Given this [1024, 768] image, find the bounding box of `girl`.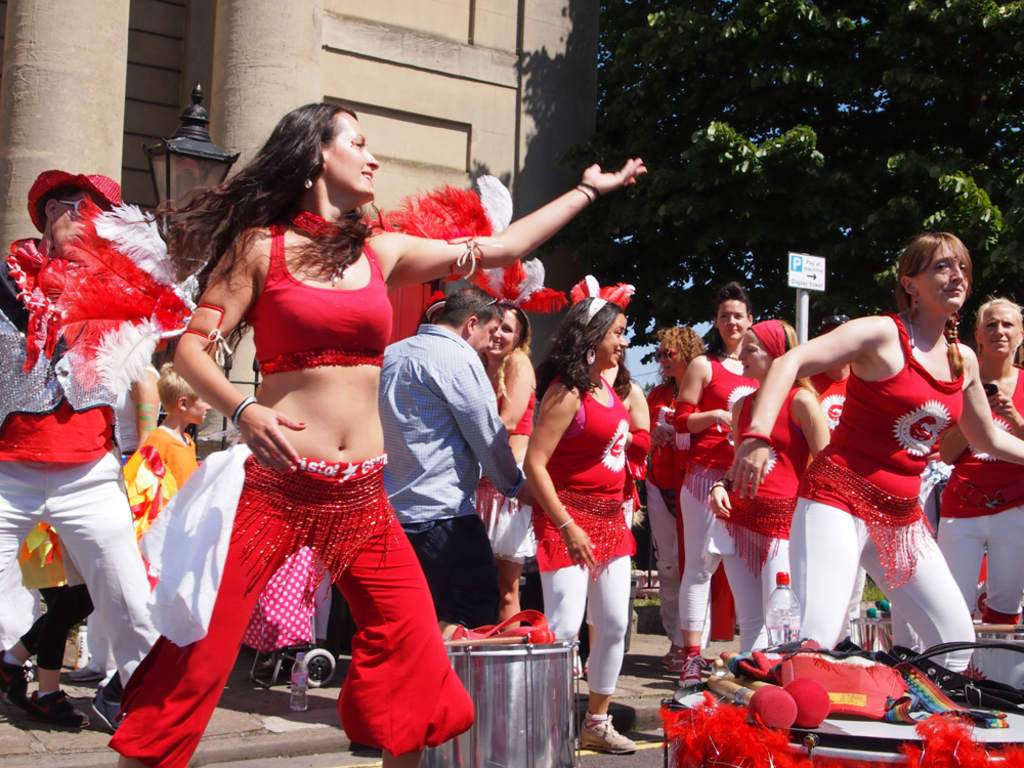
(x1=664, y1=287, x2=761, y2=648).
